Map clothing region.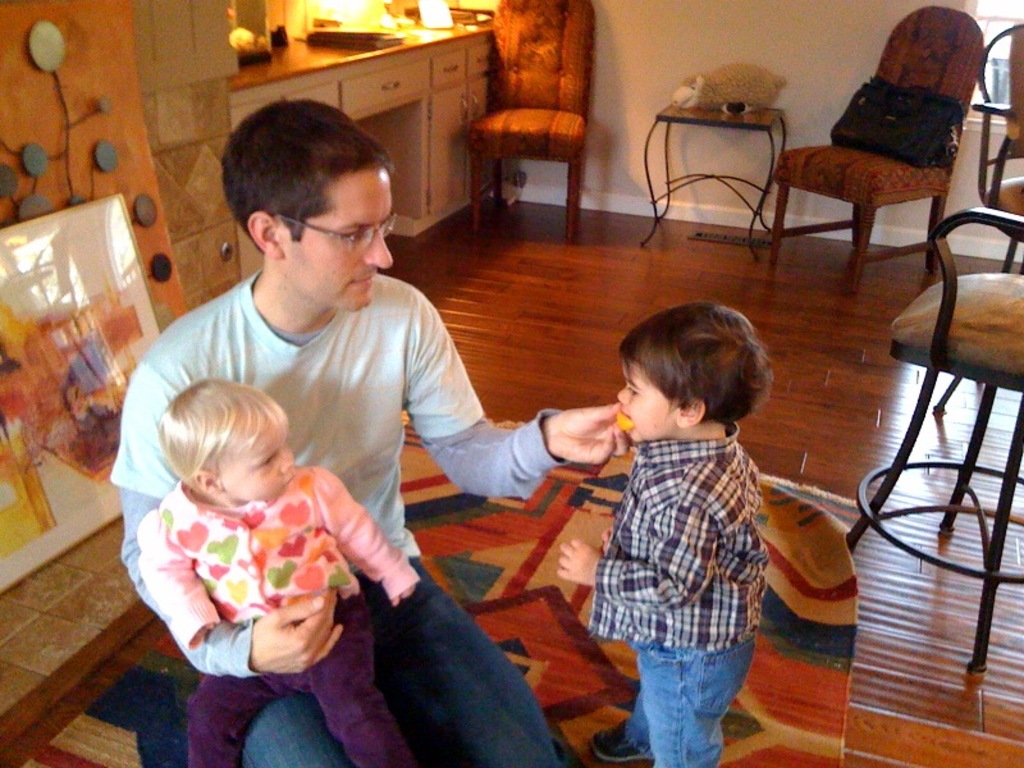
Mapped to bbox=(591, 420, 773, 767).
